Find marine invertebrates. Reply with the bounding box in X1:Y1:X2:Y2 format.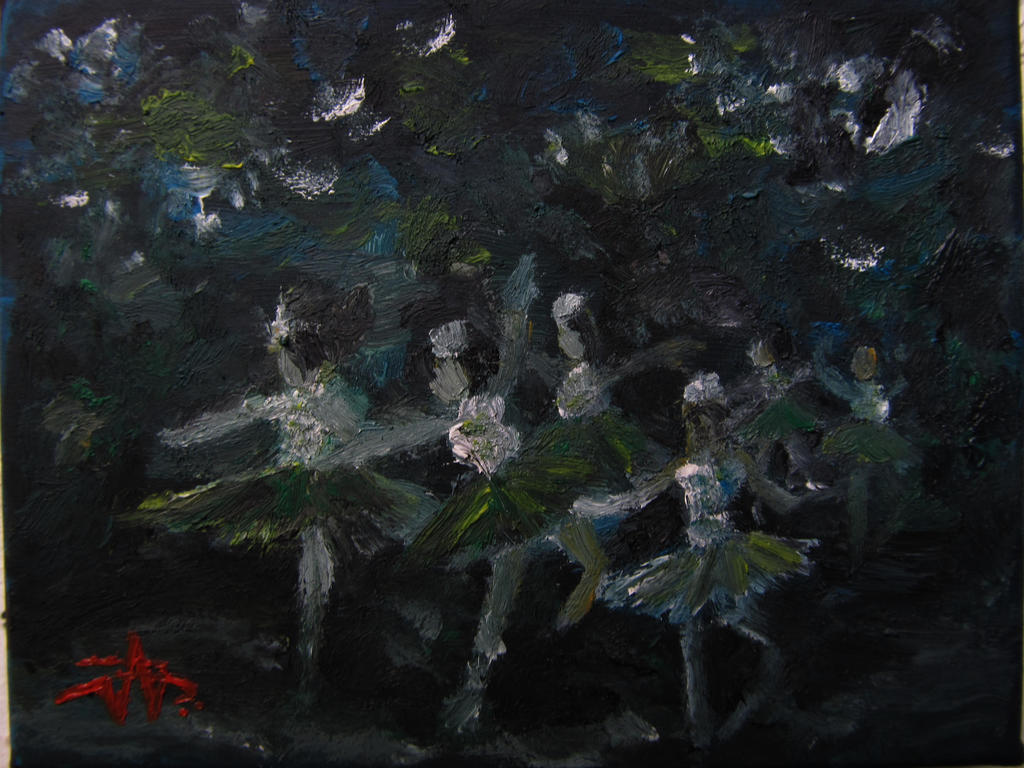
45:638:198:743.
